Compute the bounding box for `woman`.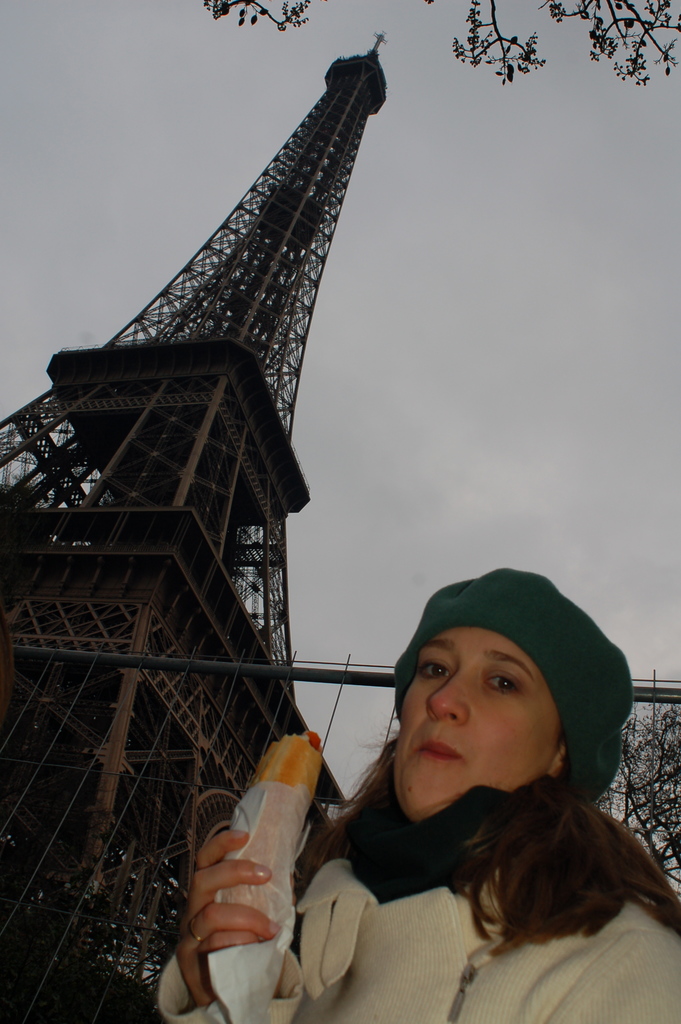
[left=164, top=571, right=677, bottom=1023].
